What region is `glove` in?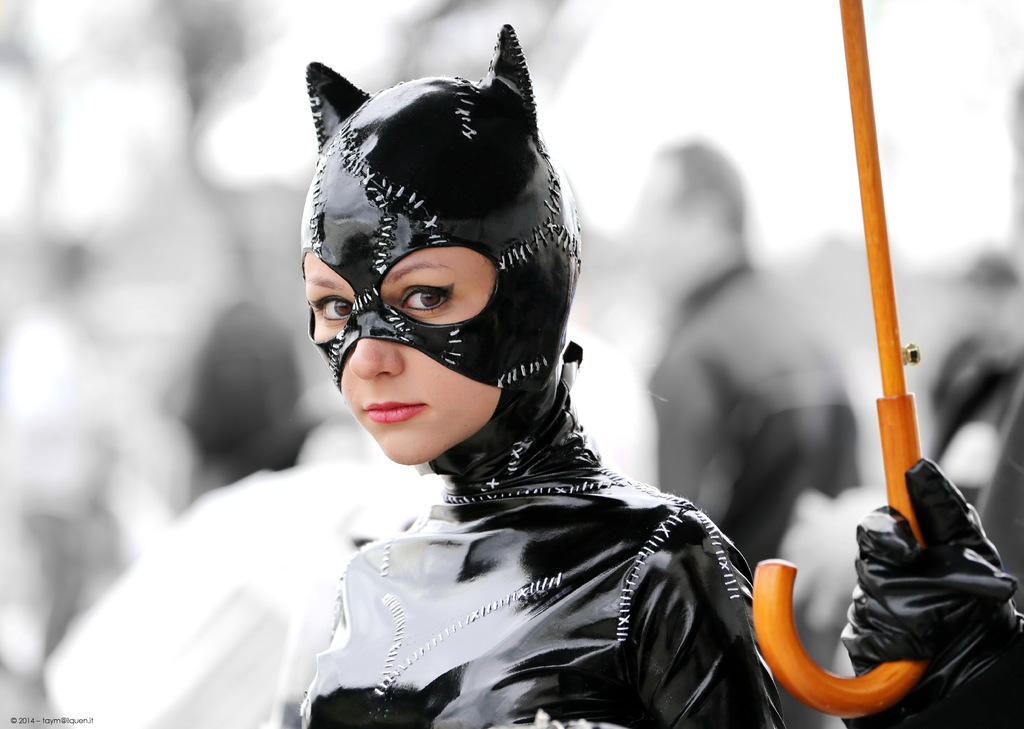
(838, 448, 1022, 728).
